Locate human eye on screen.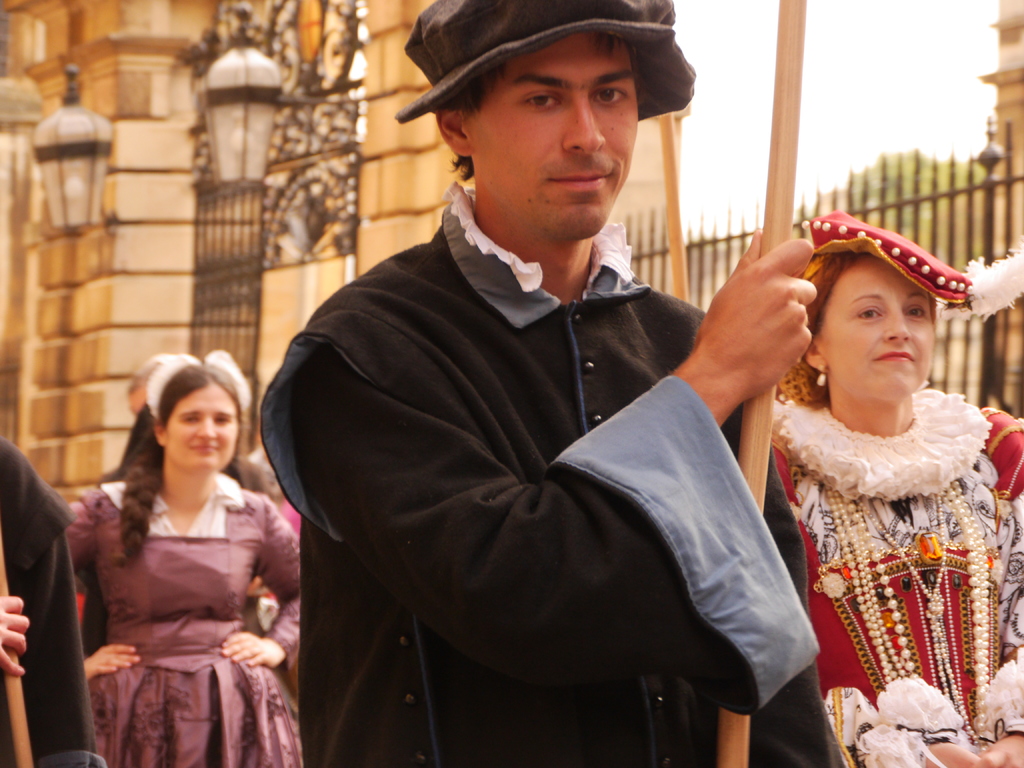
On screen at 515, 88, 558, 113.
